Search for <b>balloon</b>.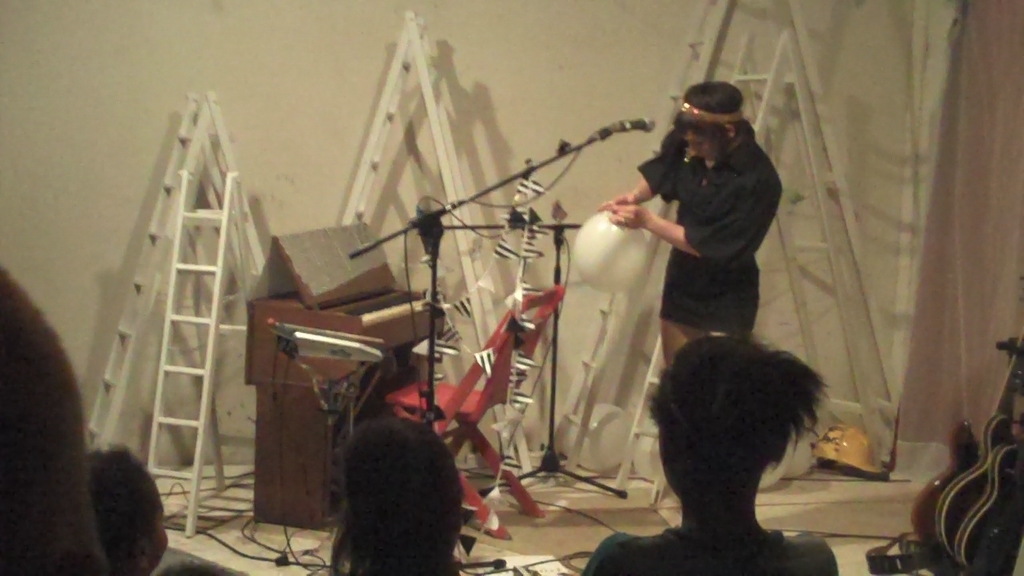
Found at bbox=[784, 429, 812, 490].
